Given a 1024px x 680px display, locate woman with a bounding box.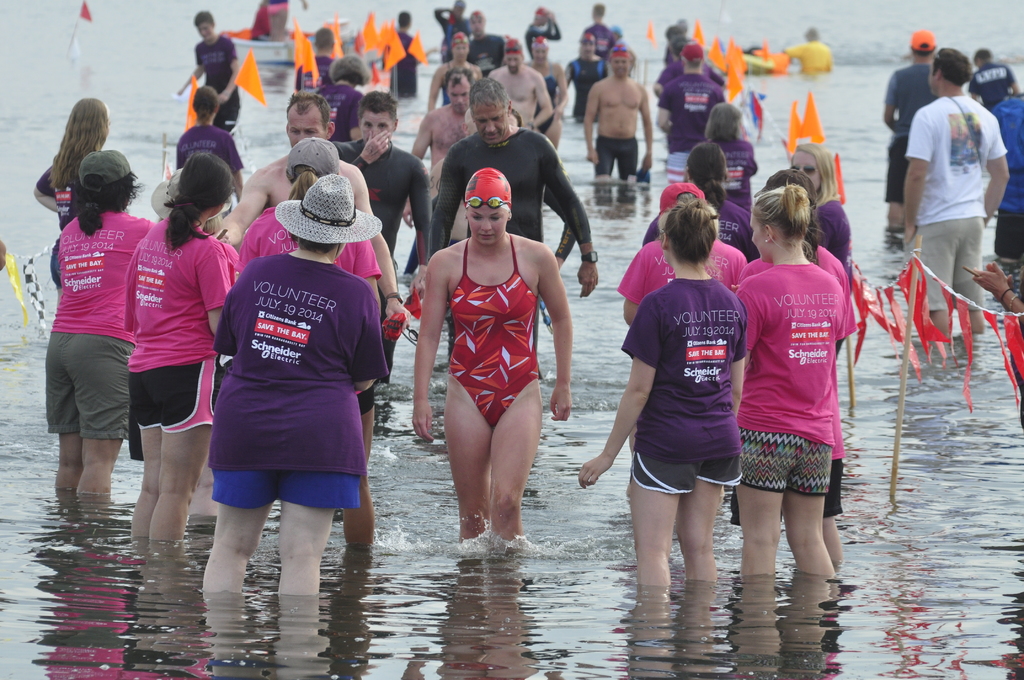
Located: 527/35/573/148.
